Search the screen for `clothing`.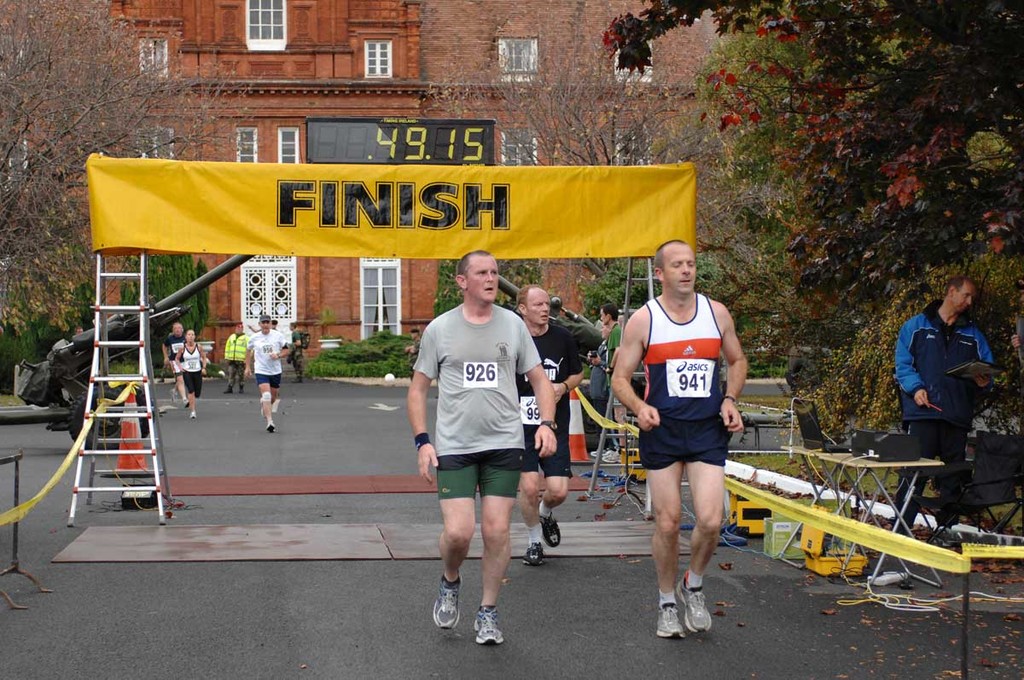
Found at 249,323,287,388.
